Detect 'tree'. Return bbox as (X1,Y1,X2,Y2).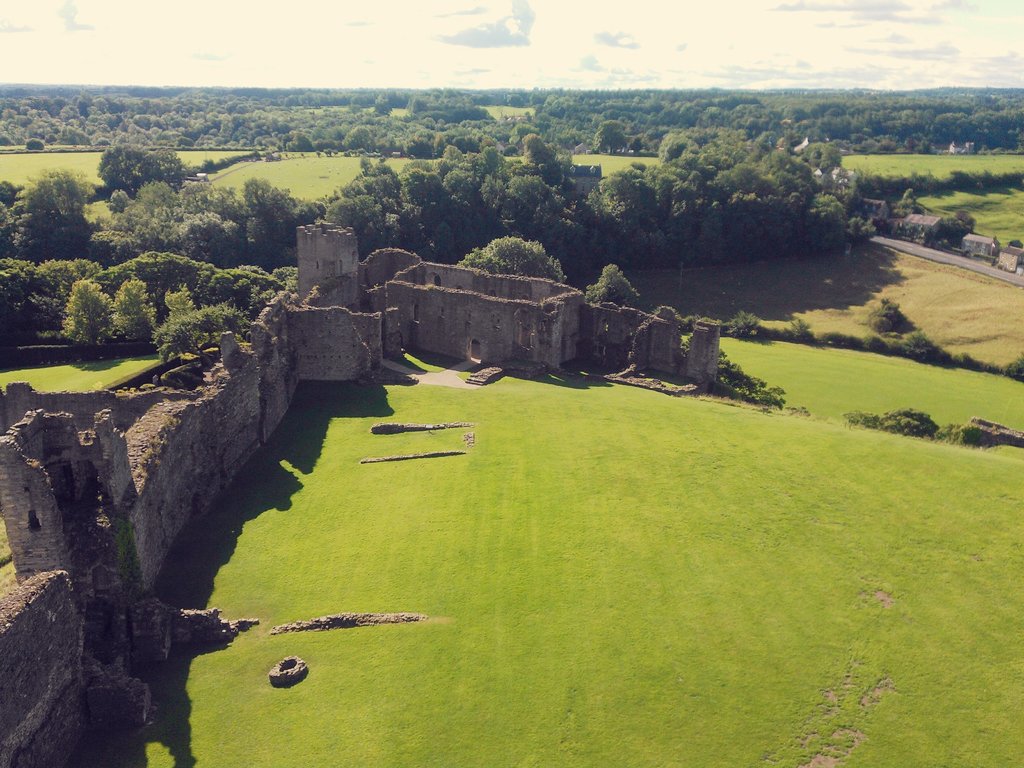
(60,276,118,353).
